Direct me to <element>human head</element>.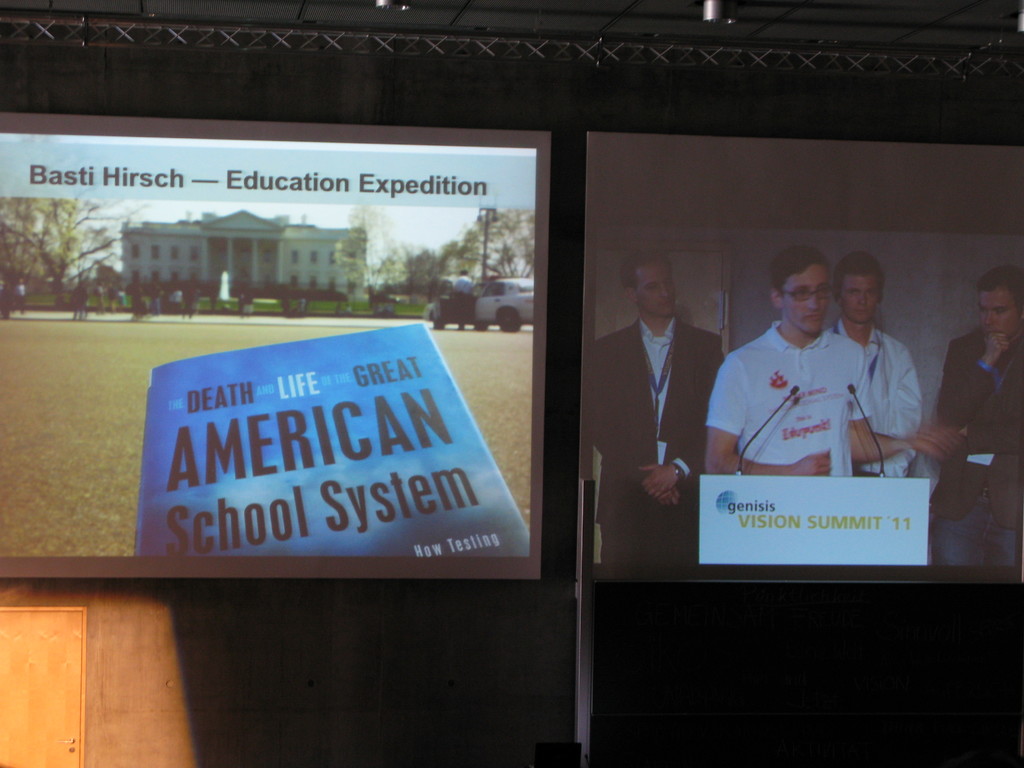
Direction: x1=625 y1=246 x2=677 y2=319.
